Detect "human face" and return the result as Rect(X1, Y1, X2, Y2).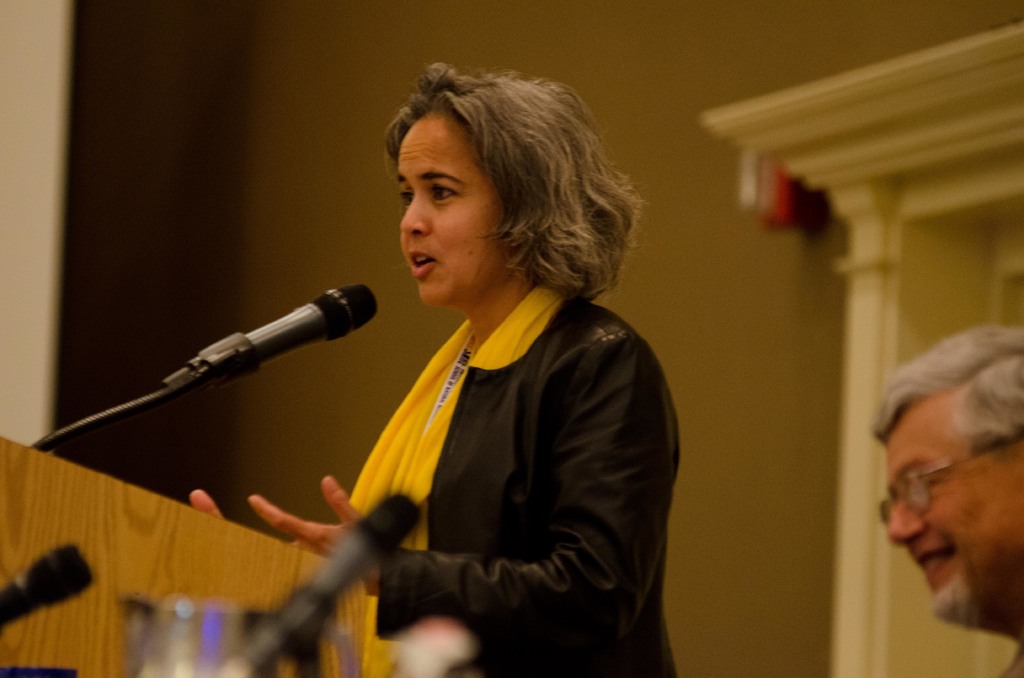
Rect(398, 115, 515, 300).
